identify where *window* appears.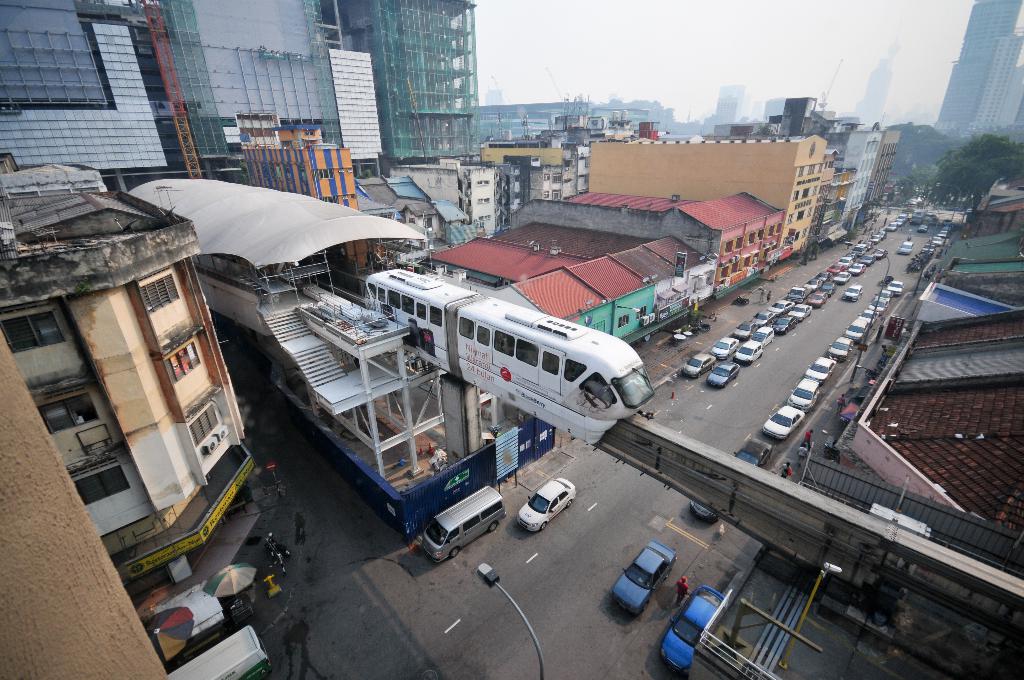
Appears at 162, 339, 203, 385.
